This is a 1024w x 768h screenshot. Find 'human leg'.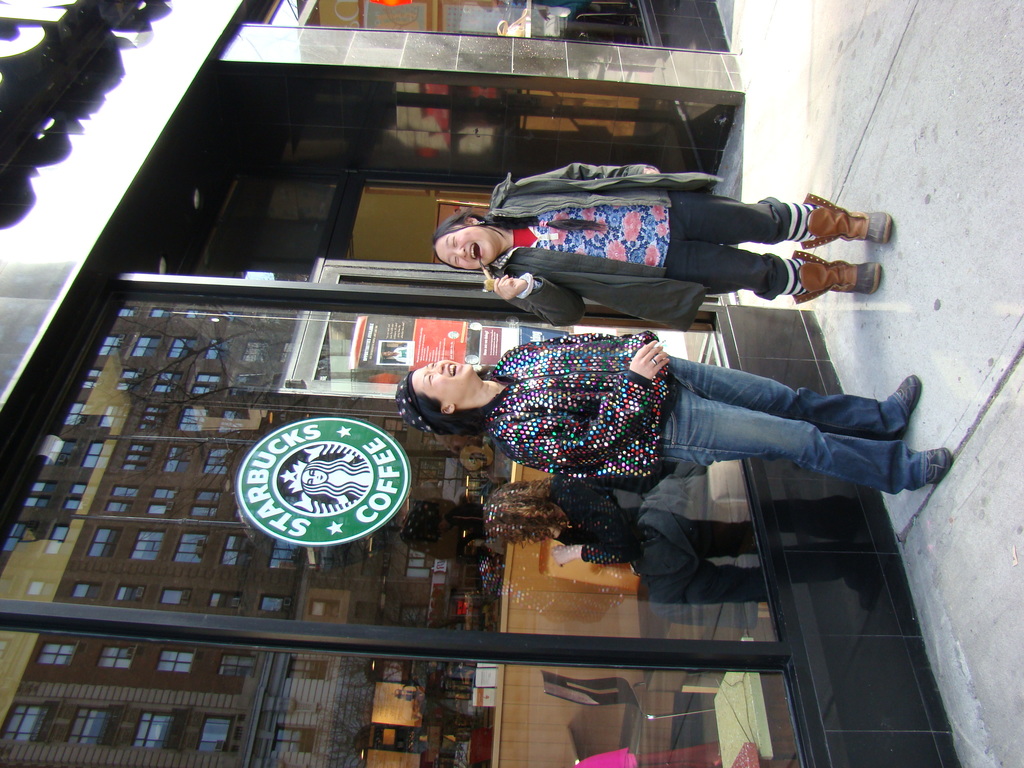
Bounding box: [656,385,950,497].
